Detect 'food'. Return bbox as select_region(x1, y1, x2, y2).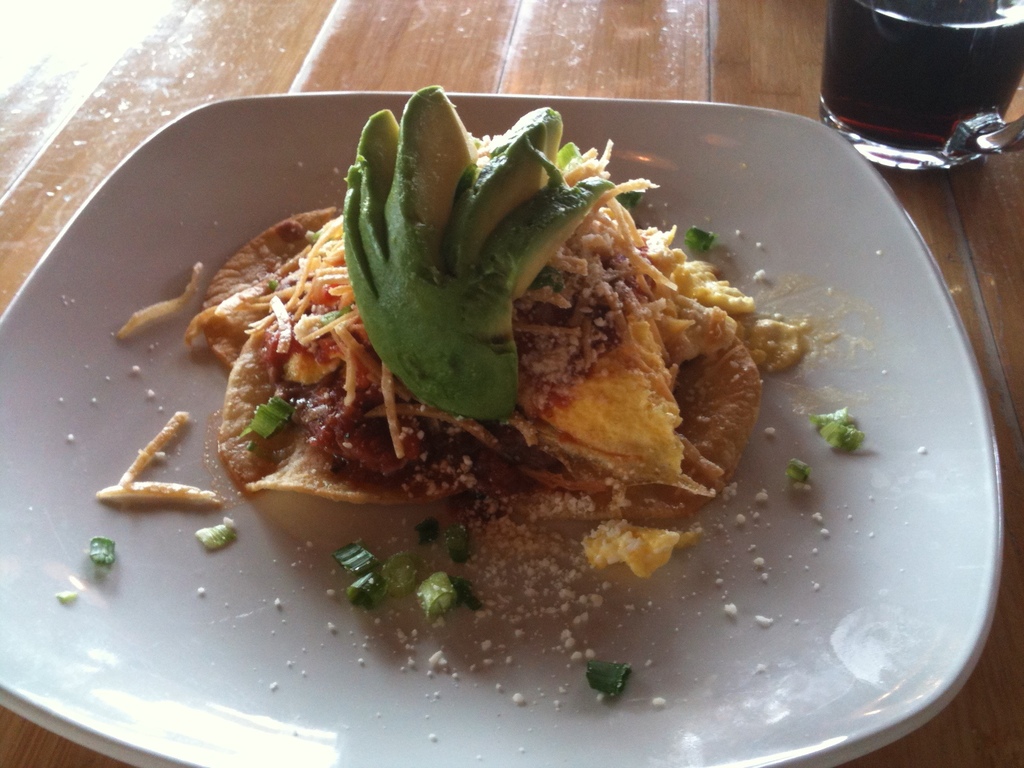
select_region(139, 121, 852, 593).
